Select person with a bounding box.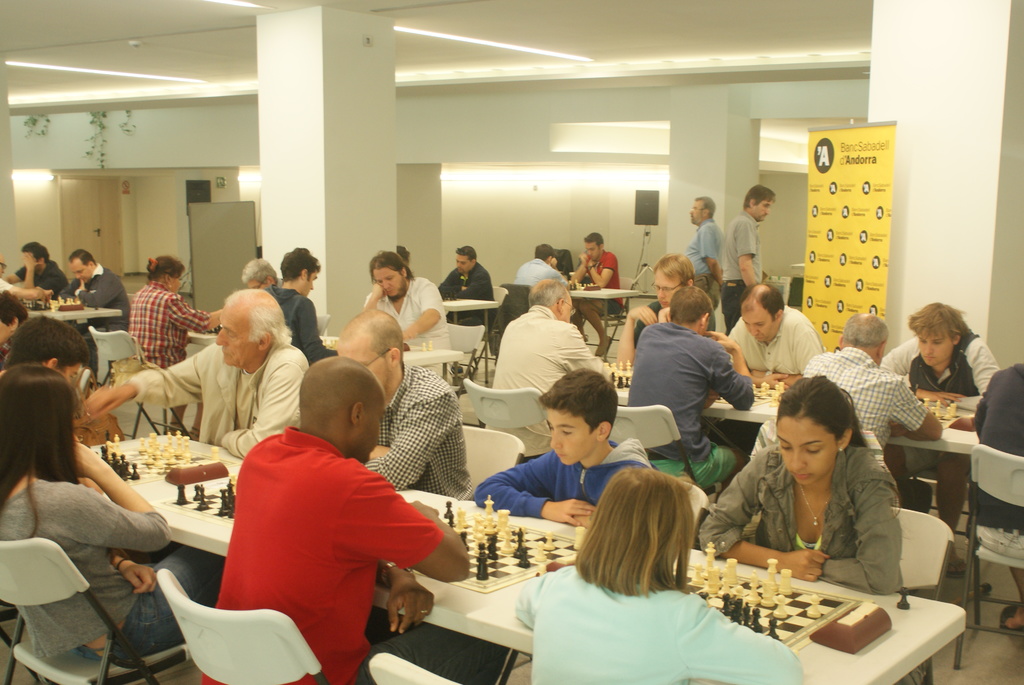
<region>552, 230, 624, 348</region>.
